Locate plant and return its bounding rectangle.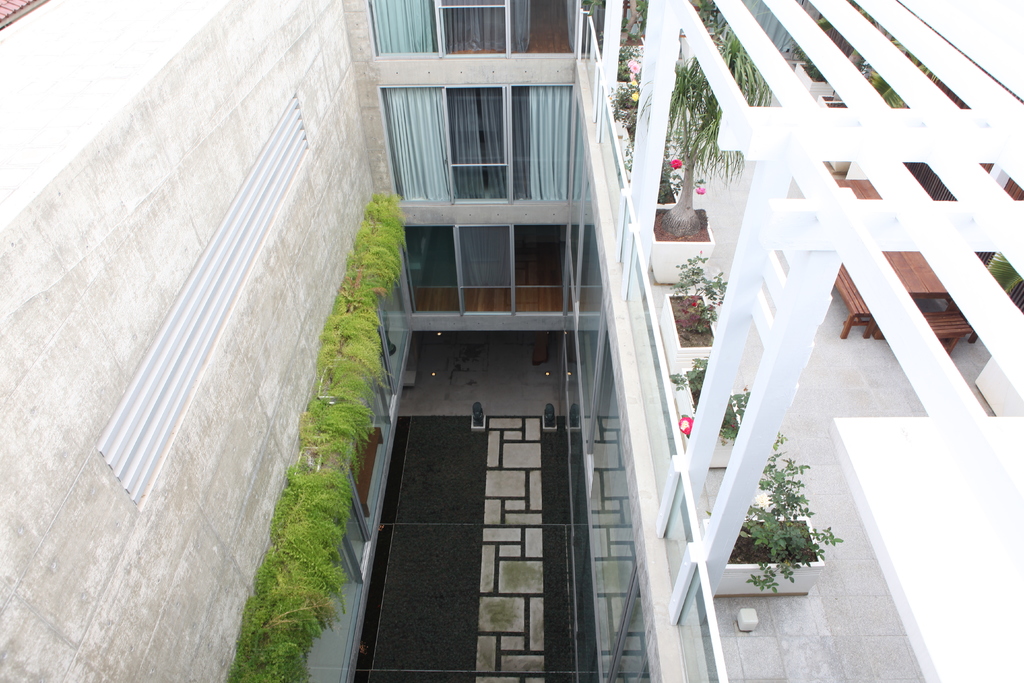
671, 245, 726, 342.
